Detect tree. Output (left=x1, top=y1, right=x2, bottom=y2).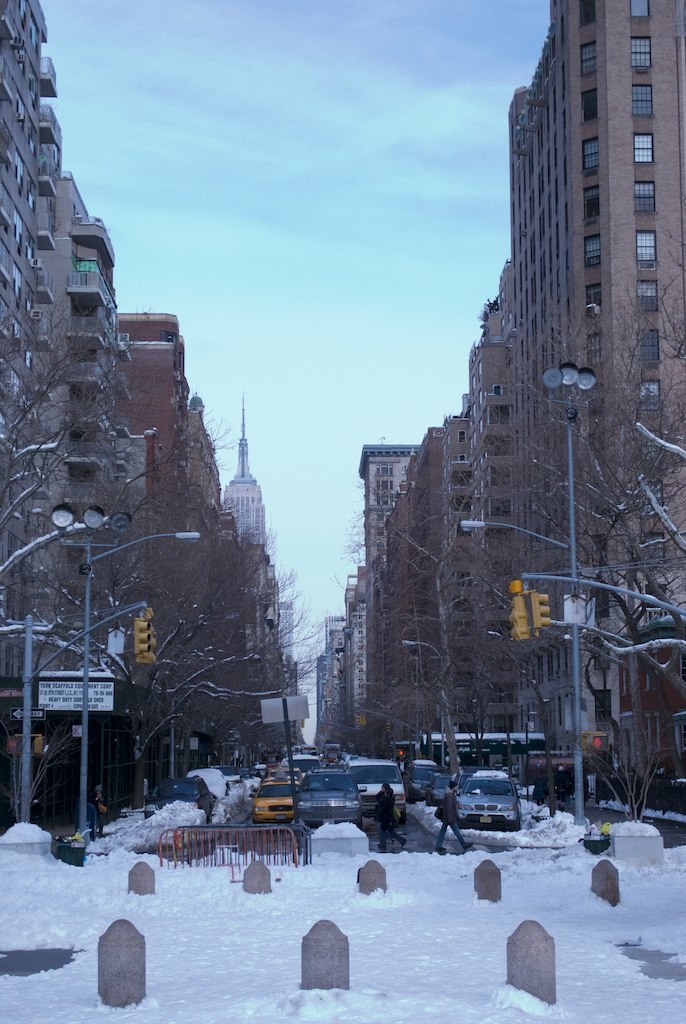
(left=0, top=217, right=111, bottom=830).
